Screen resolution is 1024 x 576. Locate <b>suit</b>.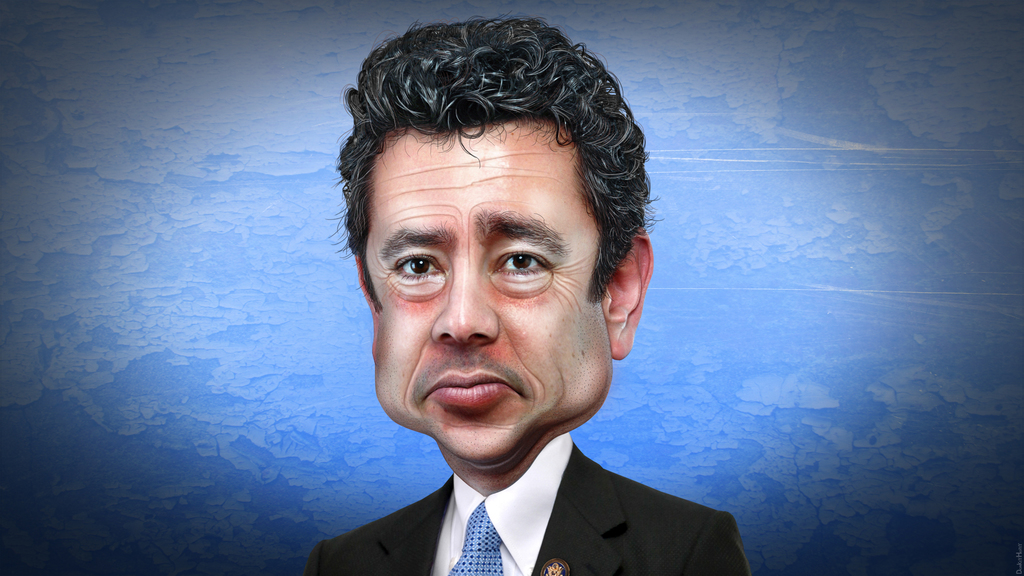
box(282, 385, 770, 565).
